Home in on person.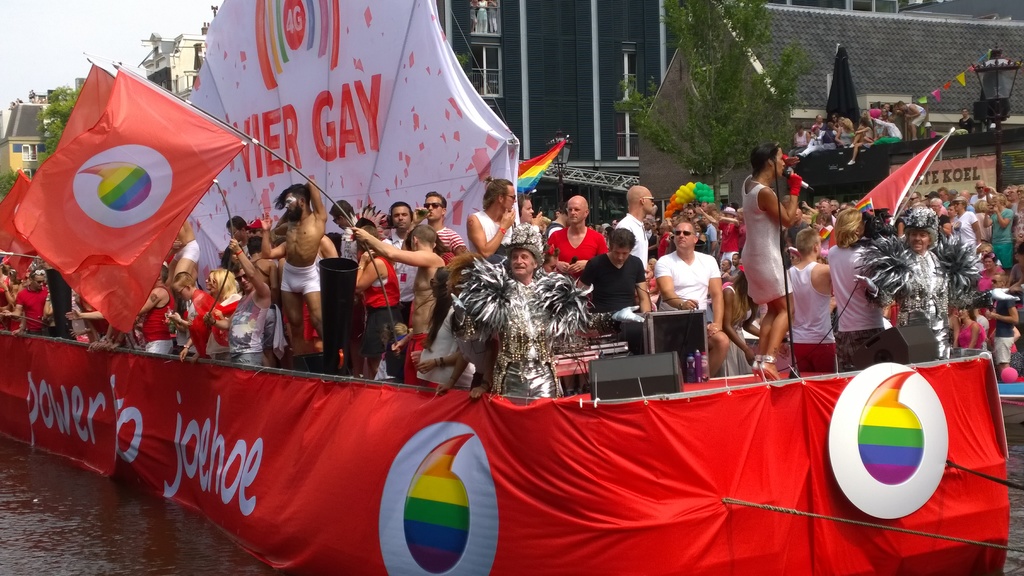
Homed in at <bbox>204, 271, 243, 359</bbox>.
